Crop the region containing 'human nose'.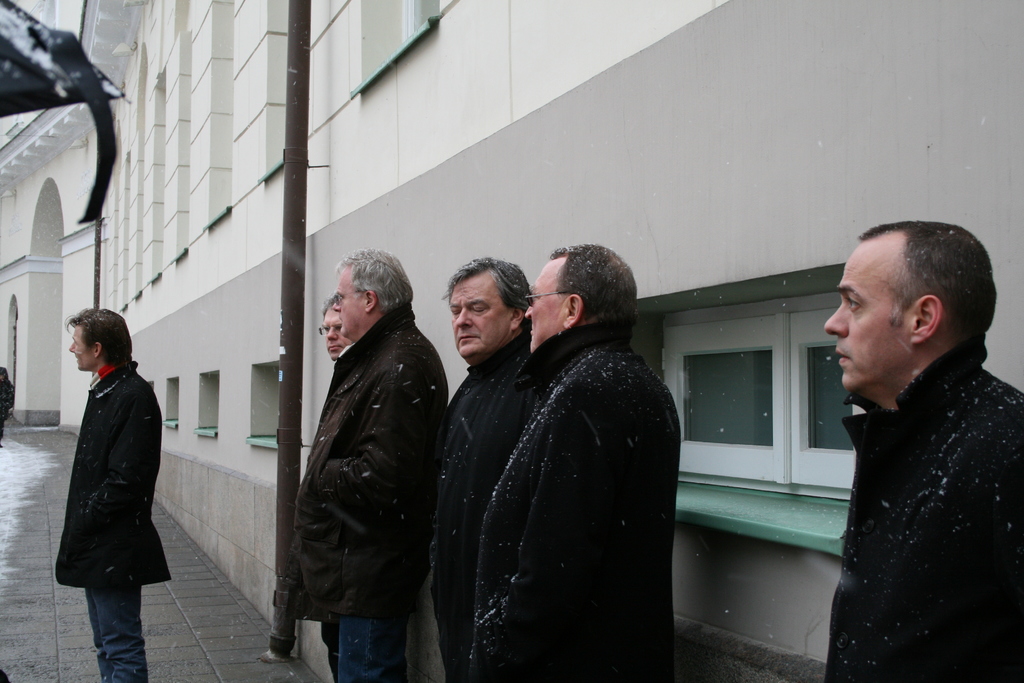
Crop region: (left=65, top=341, right=75, bottom=354).
